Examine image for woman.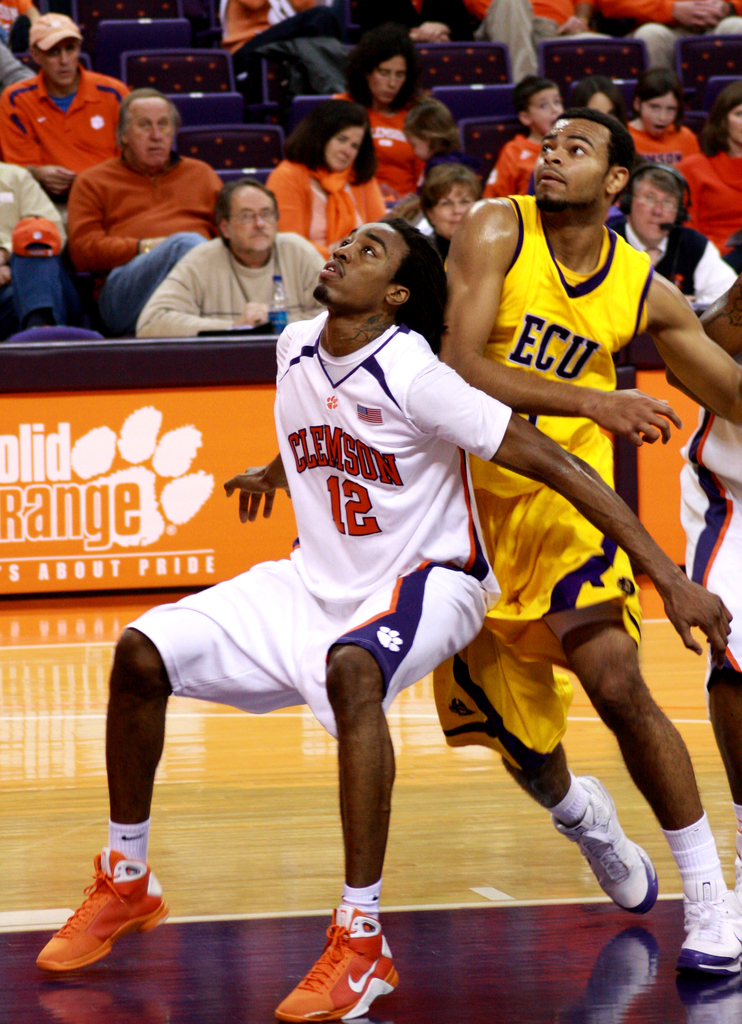
Examination result: 422,164,484,271.
